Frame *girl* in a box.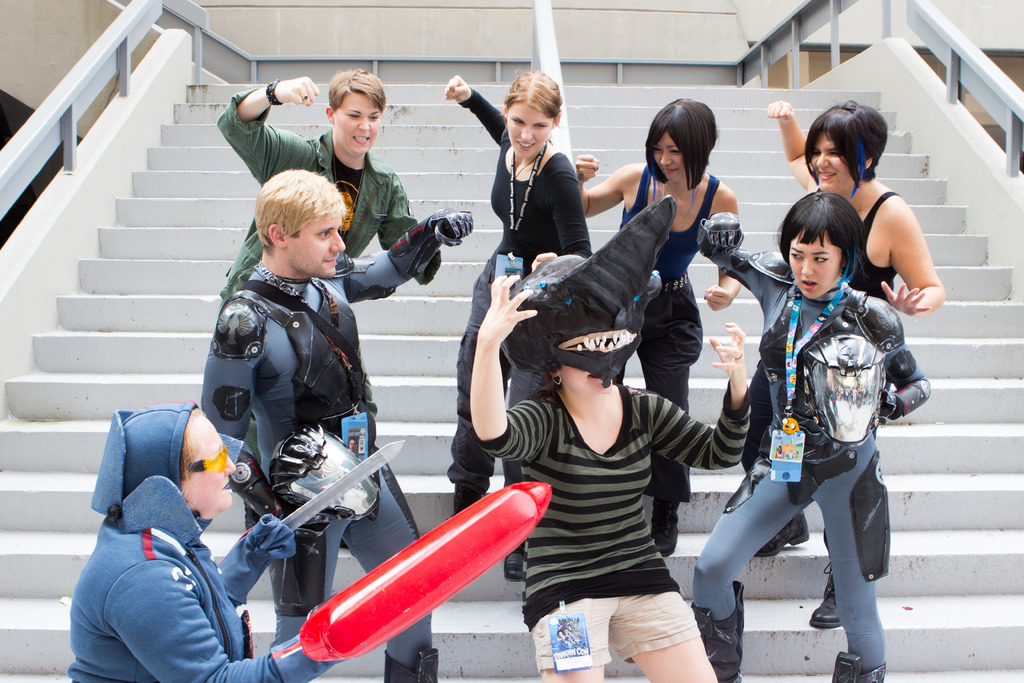
box(765, 93, 944, 627).
